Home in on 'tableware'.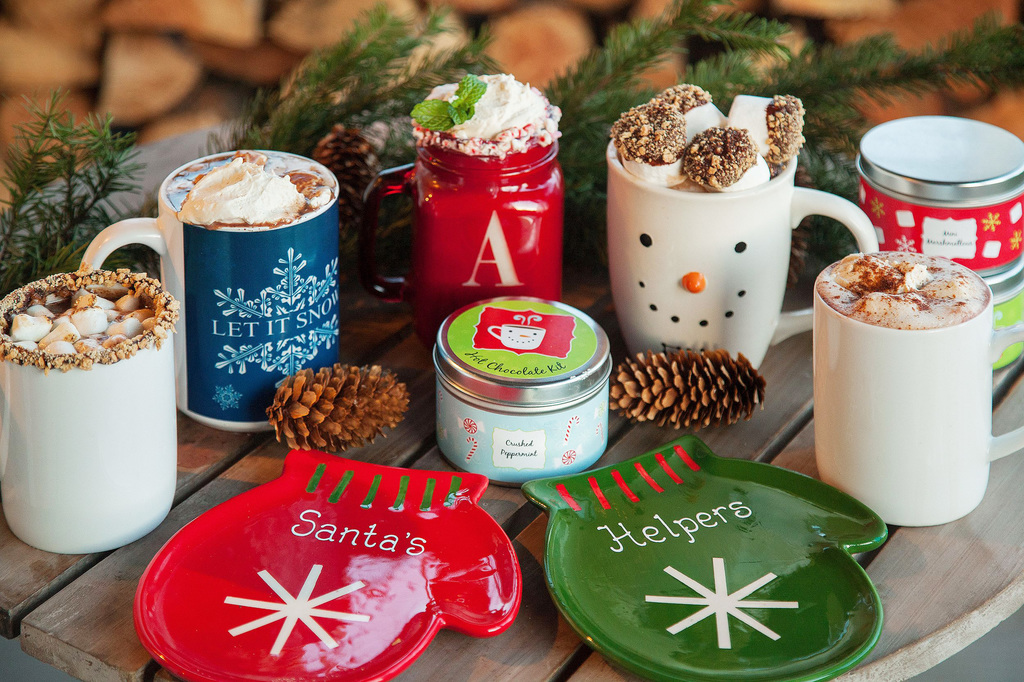
Homed in at [524, 436, 885, 681].
